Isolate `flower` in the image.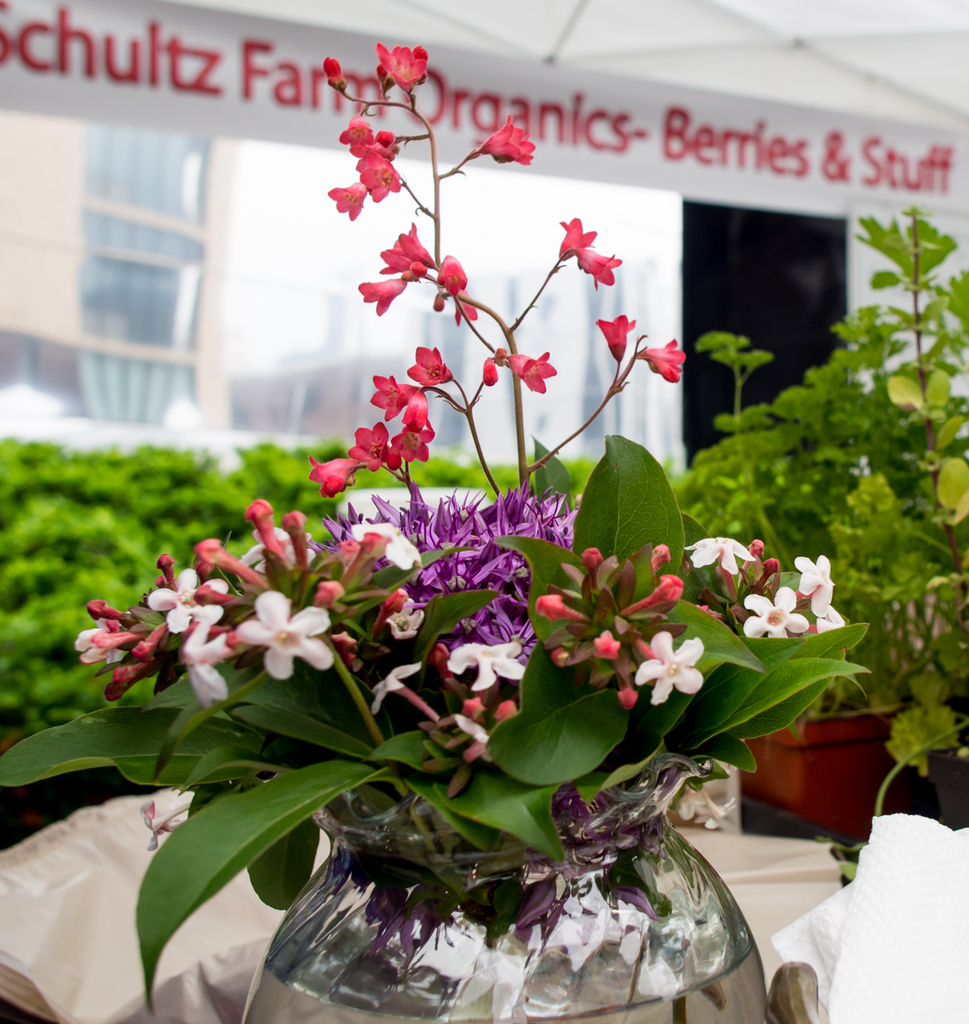
Isolated region: left=394, top=413, right=436, bottom=463.
